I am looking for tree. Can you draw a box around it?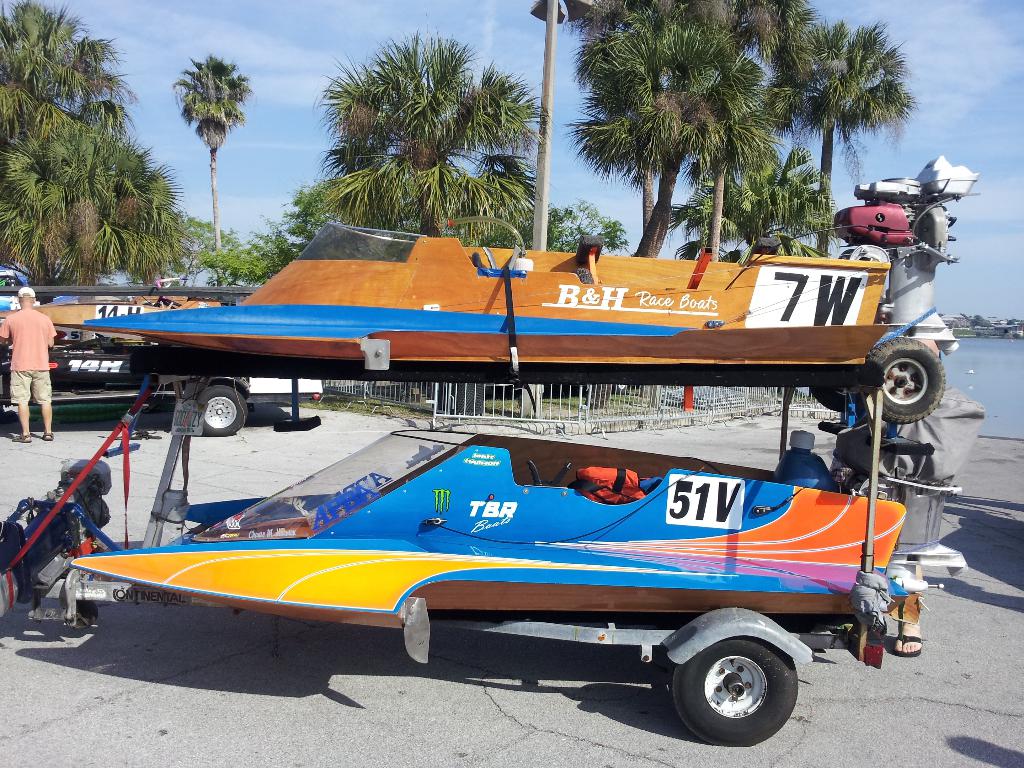
Sure, the bounding box is <box>13,18,166,298</box>.
